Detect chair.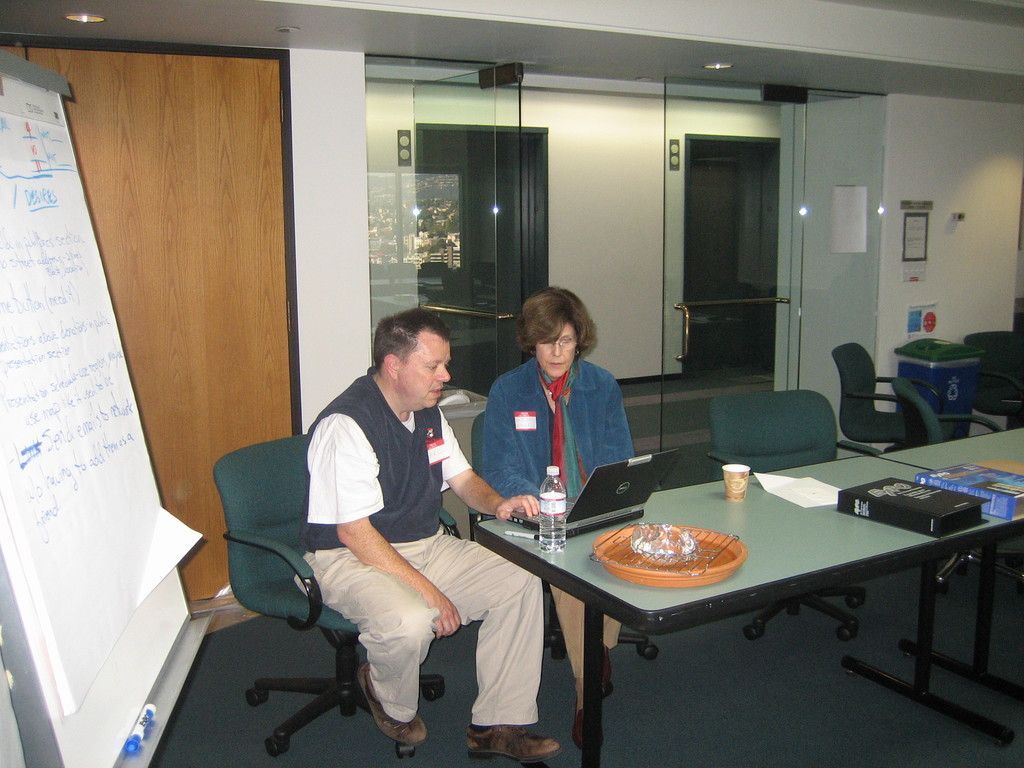
Detected at rect(892, 383, 1023, 595).
